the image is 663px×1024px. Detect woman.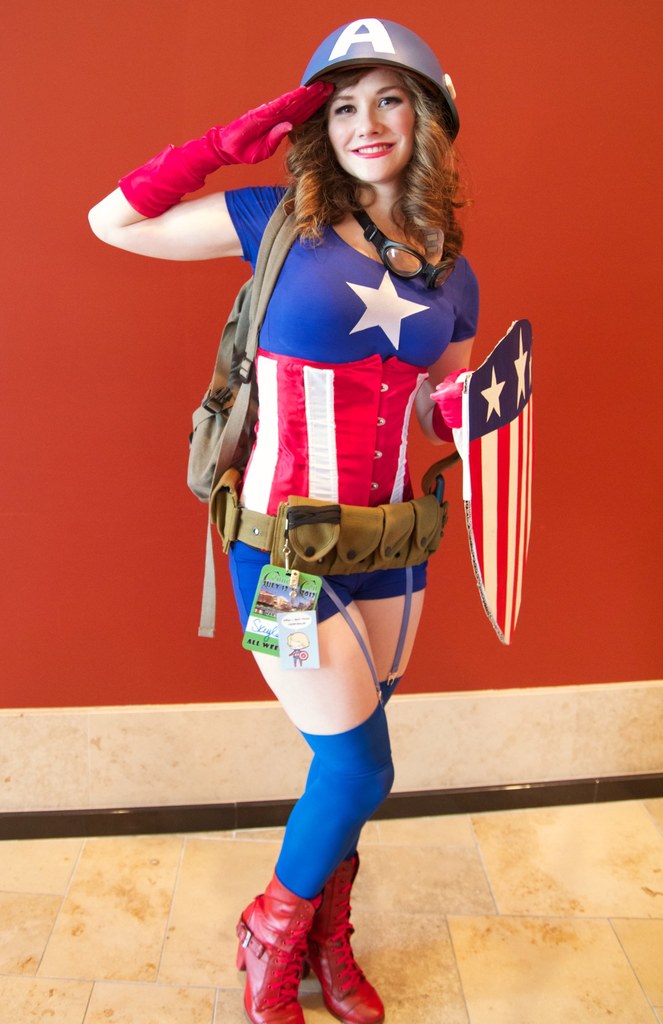
Detection: l=136, t=0, r=515, b=977.
